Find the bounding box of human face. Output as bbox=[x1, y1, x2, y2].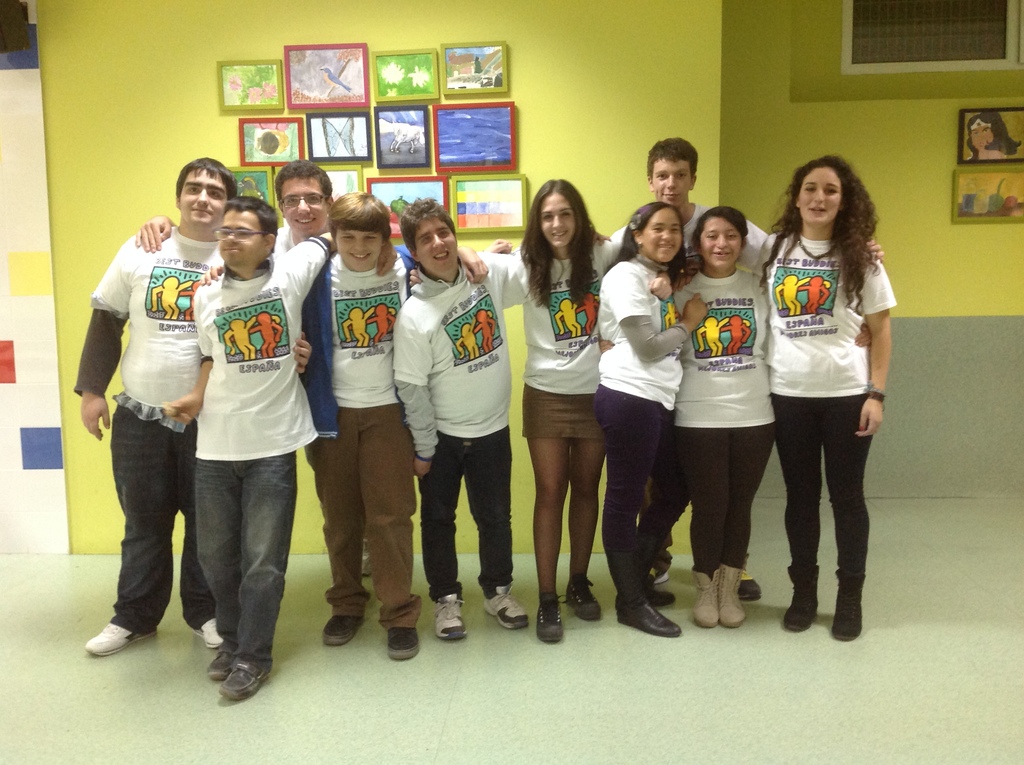
bbox=[801, 172, 847, 229].
